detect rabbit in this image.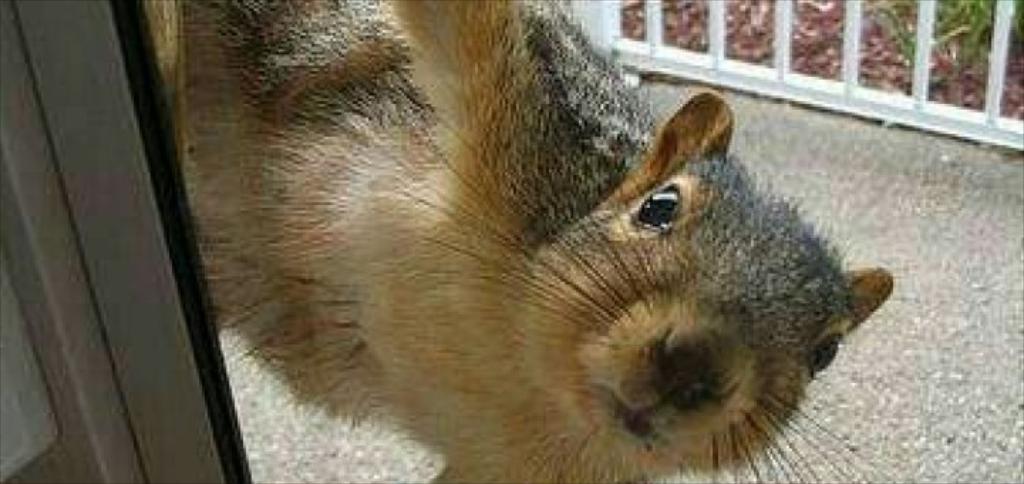
Detection: bbox=[141, 0, 897, 483].
